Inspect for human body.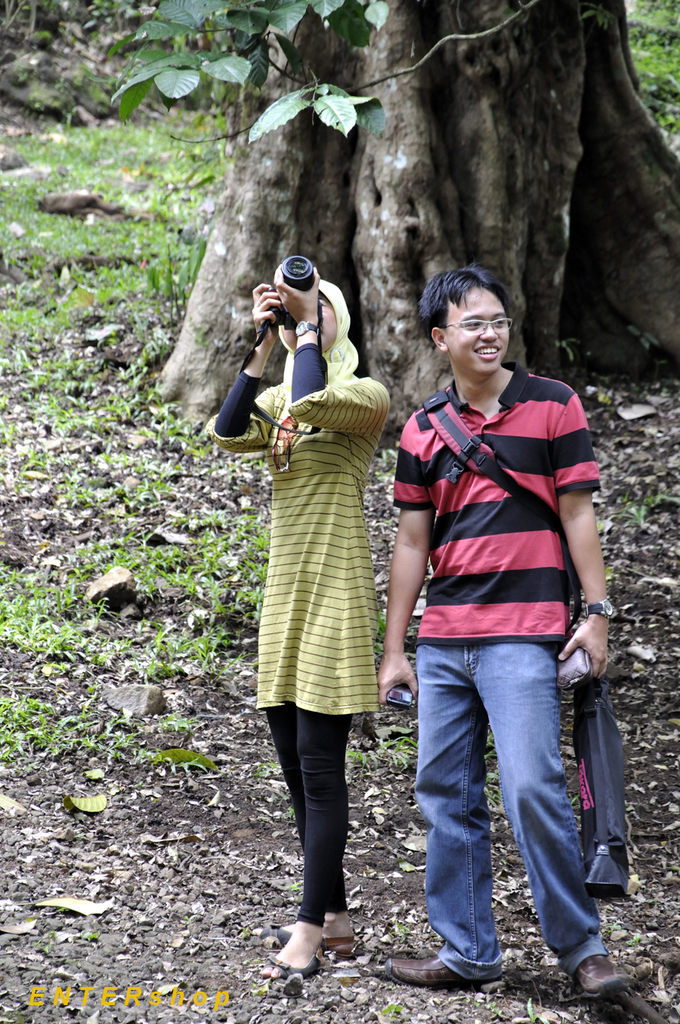
Inspection: box(203, 259, 394, 986).
